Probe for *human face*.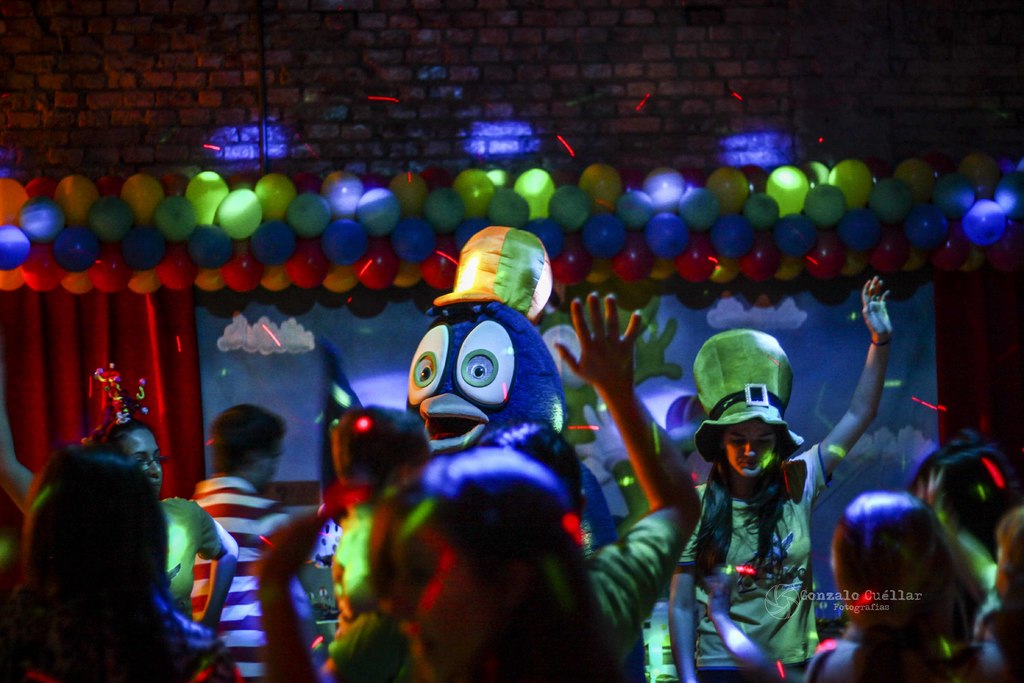
Probe result: {"x1": 383, "y1": 522, "x2": 499, "y2": 682}.
